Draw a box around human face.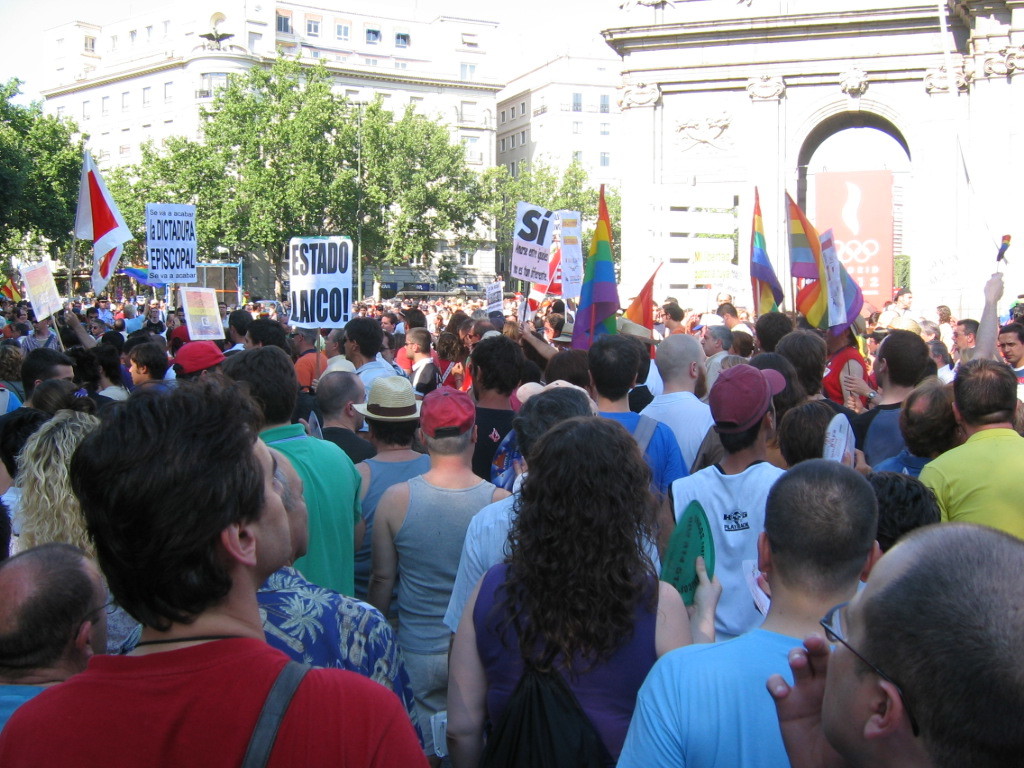
[left=54, top=362, right=78, bottom=382].
